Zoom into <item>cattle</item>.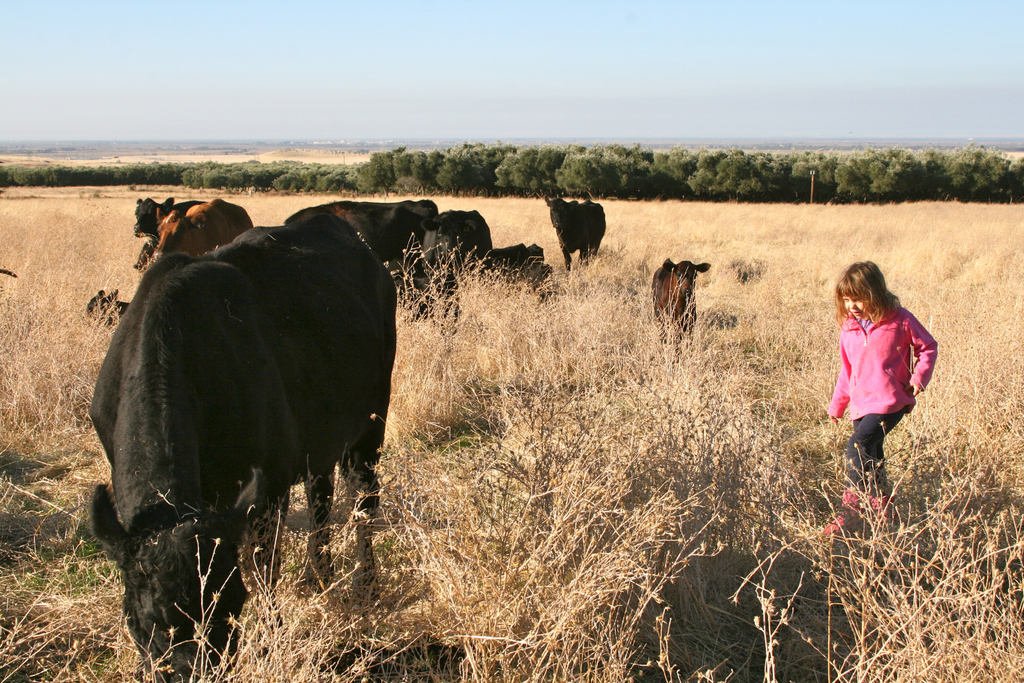
Zoom target: 386, 259, 442, 308.
